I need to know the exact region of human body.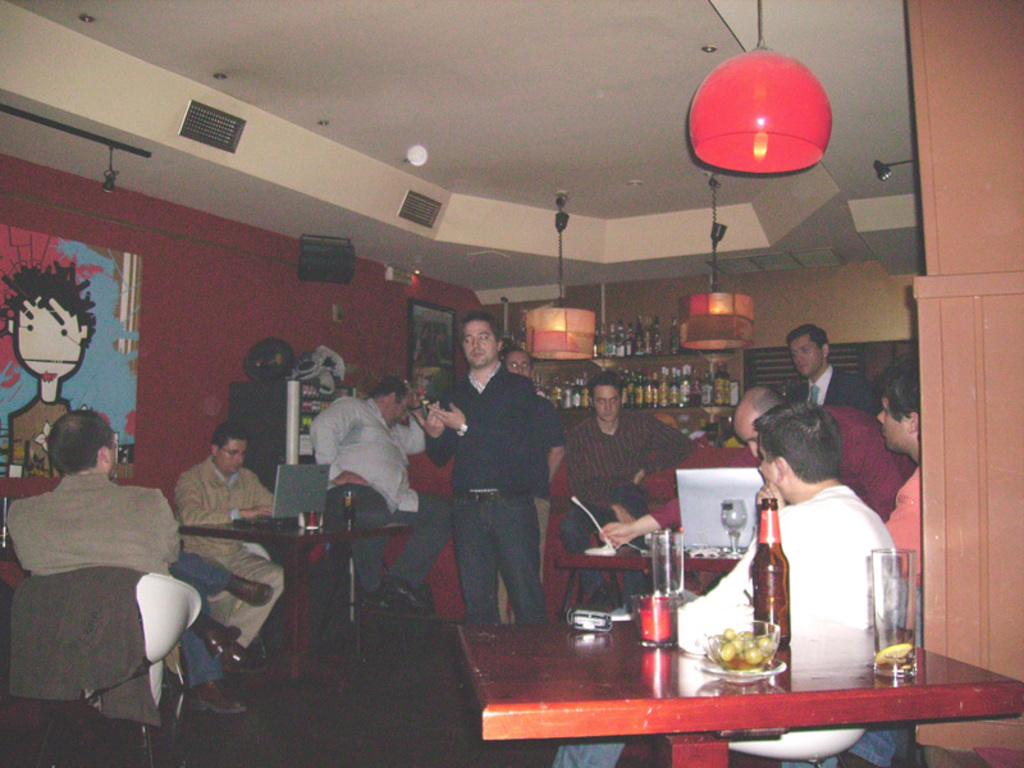
Region: 178 454 285 655.
